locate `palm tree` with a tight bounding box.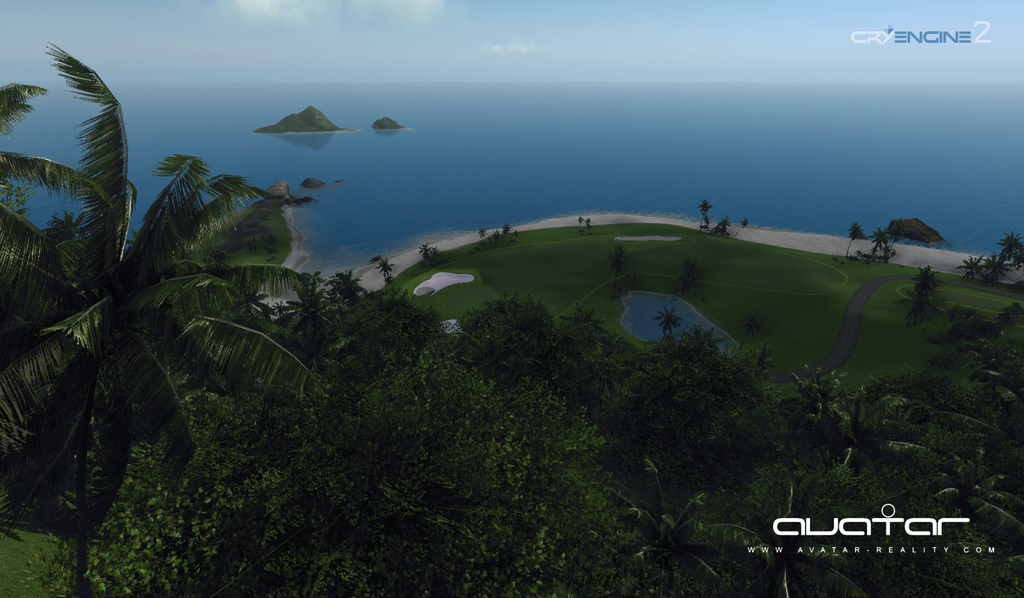
<box>716,216,730,233</box>.
